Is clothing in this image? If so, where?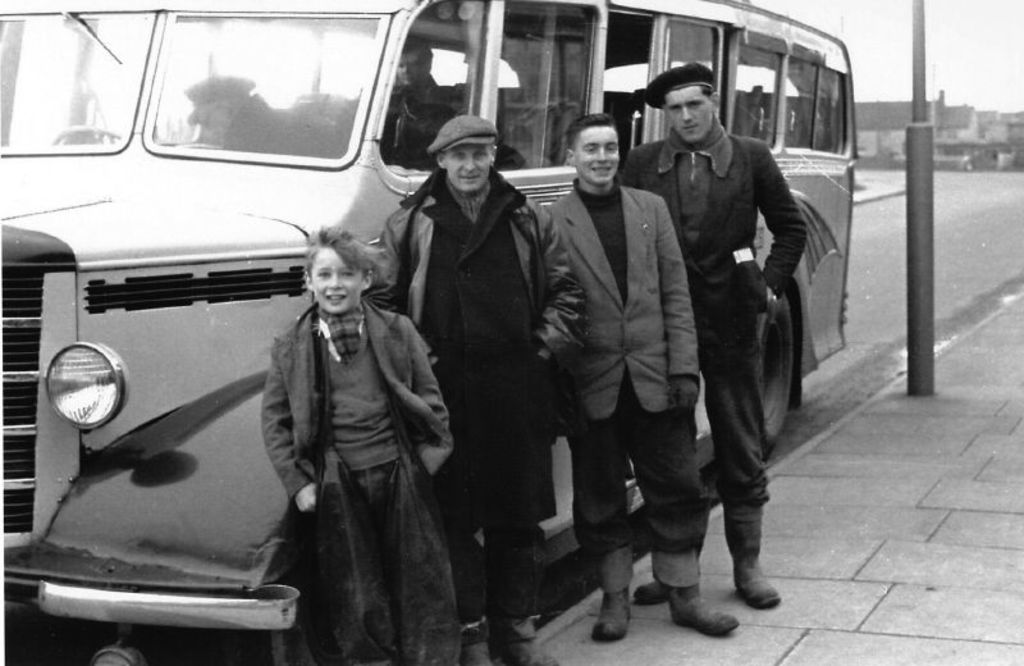
Yes, at box(259, 302, 460, 665).
